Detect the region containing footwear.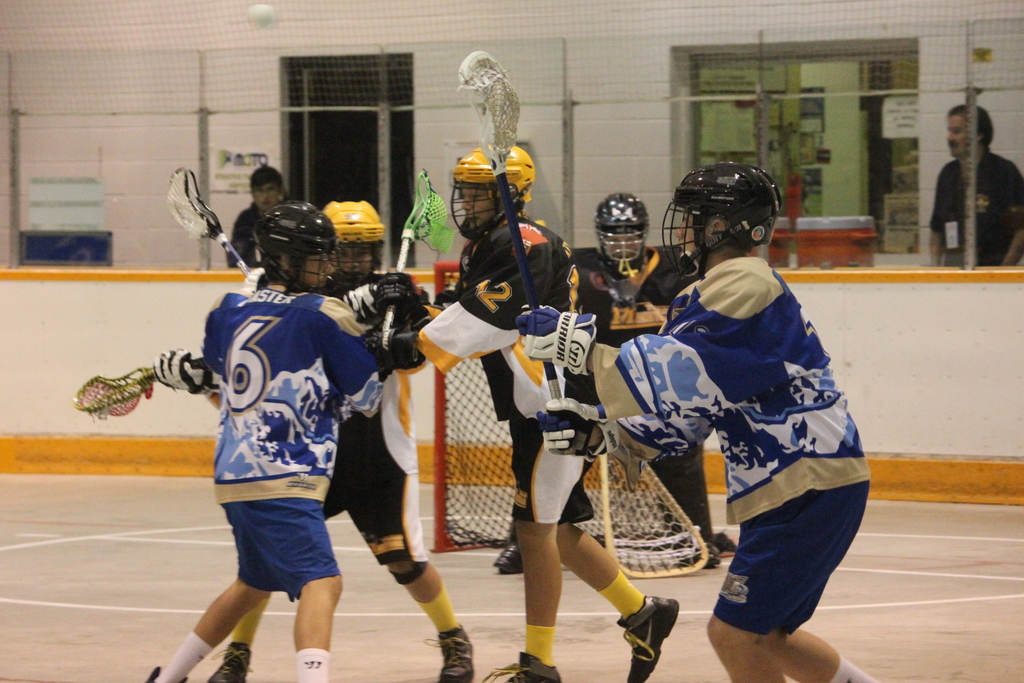
486 645 559 682.
